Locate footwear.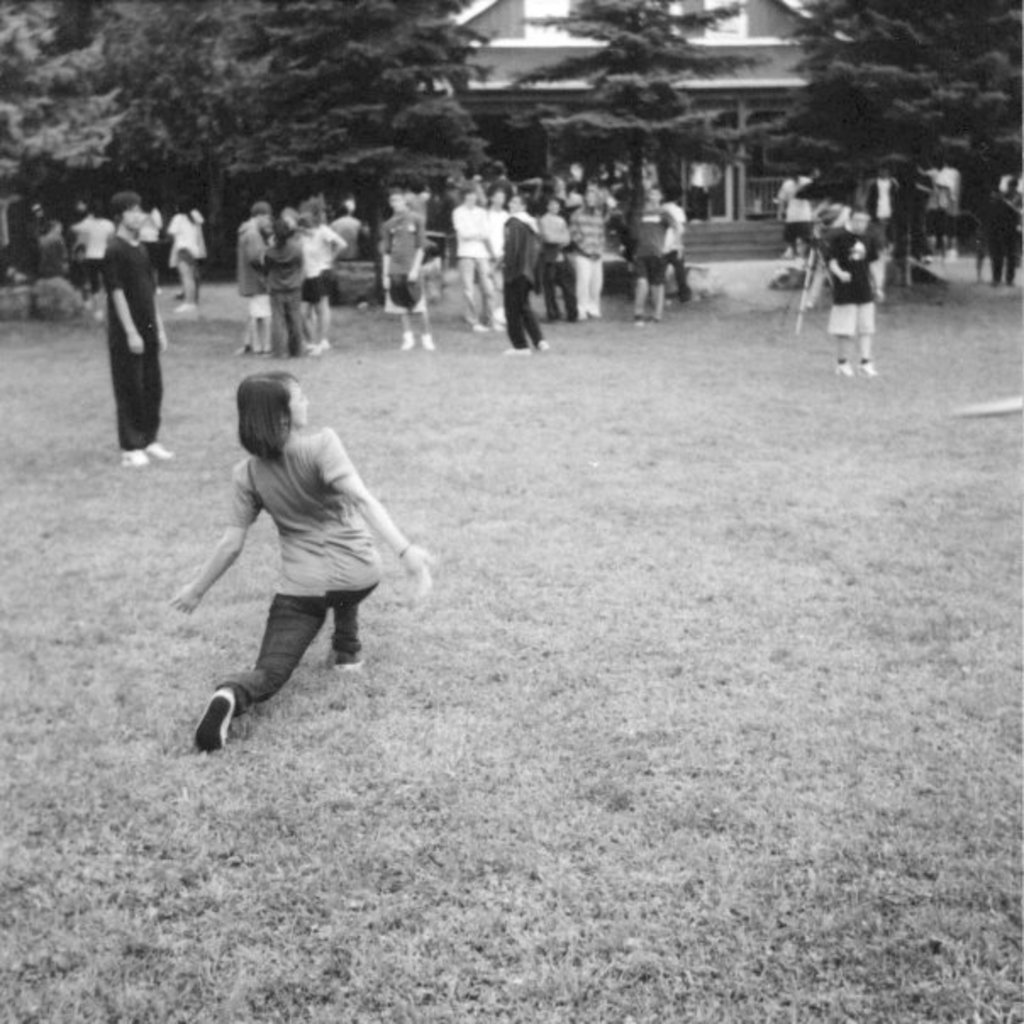
Bounding box: (left=531, top=339, right=549, bottom=349).
